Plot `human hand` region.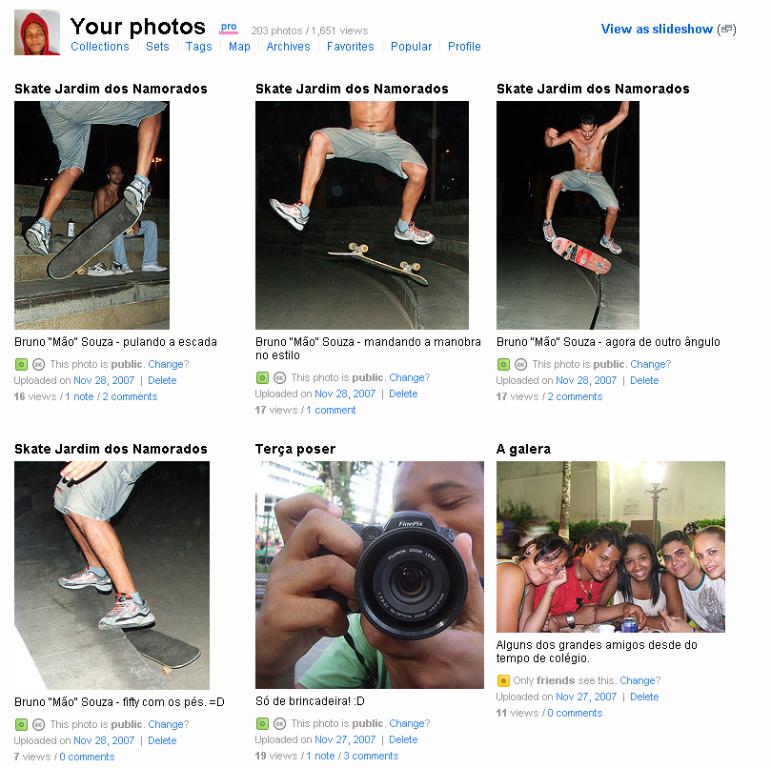
Plotted at left=573, top=601, right=599, bottom=629.
